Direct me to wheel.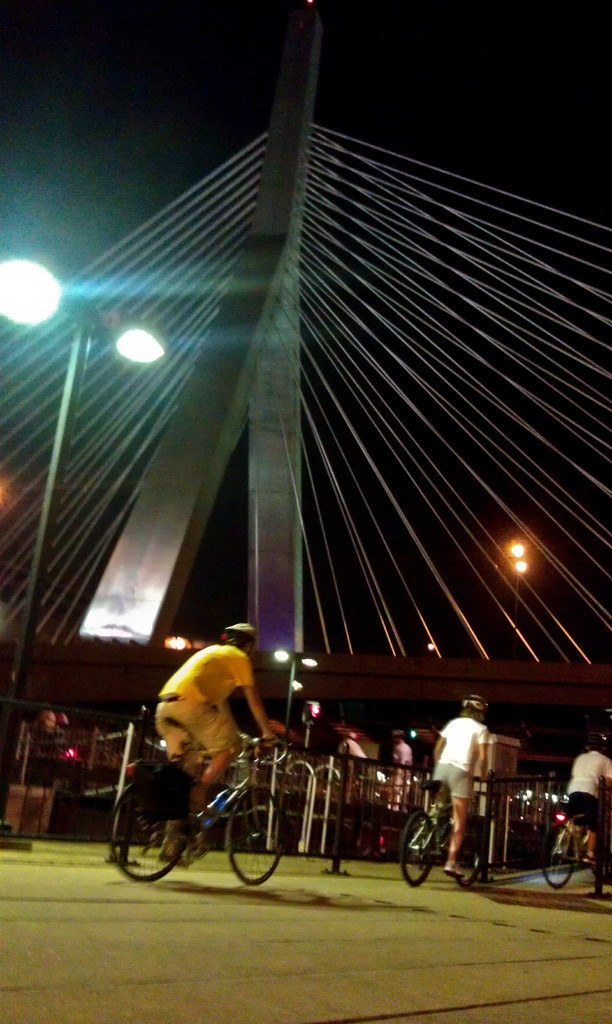
Direction: x1=114, y1=797, x2=172, y2=879.
